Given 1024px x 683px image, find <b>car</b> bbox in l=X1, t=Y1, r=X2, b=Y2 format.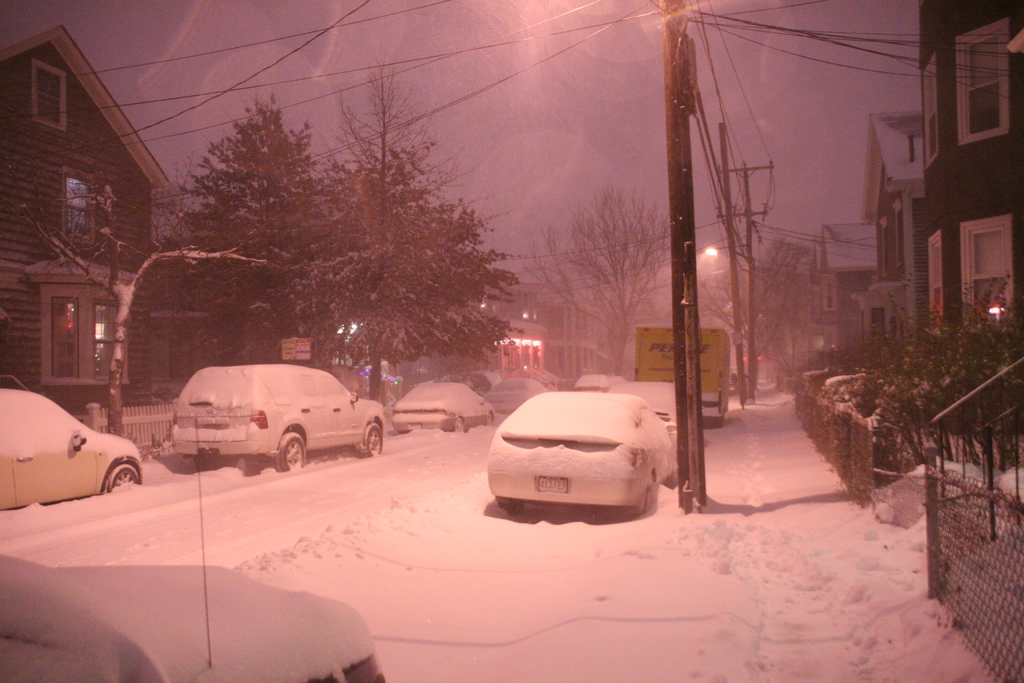
l=572, t=374, r=610, b=391.
